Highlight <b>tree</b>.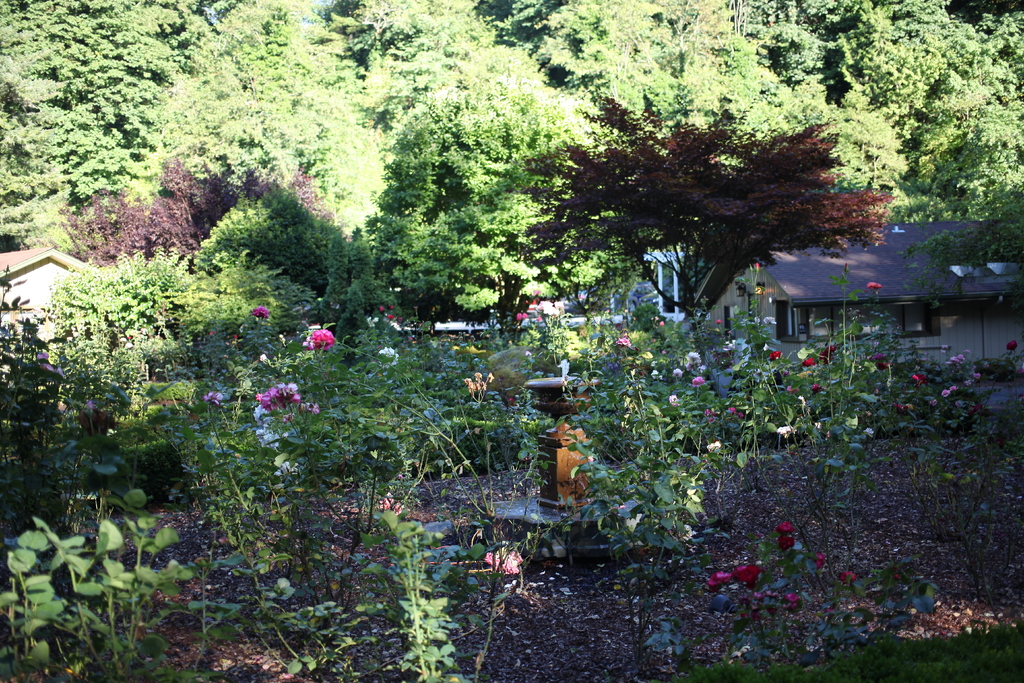
Highlighted region: rect(507, 82, 886, 318).
